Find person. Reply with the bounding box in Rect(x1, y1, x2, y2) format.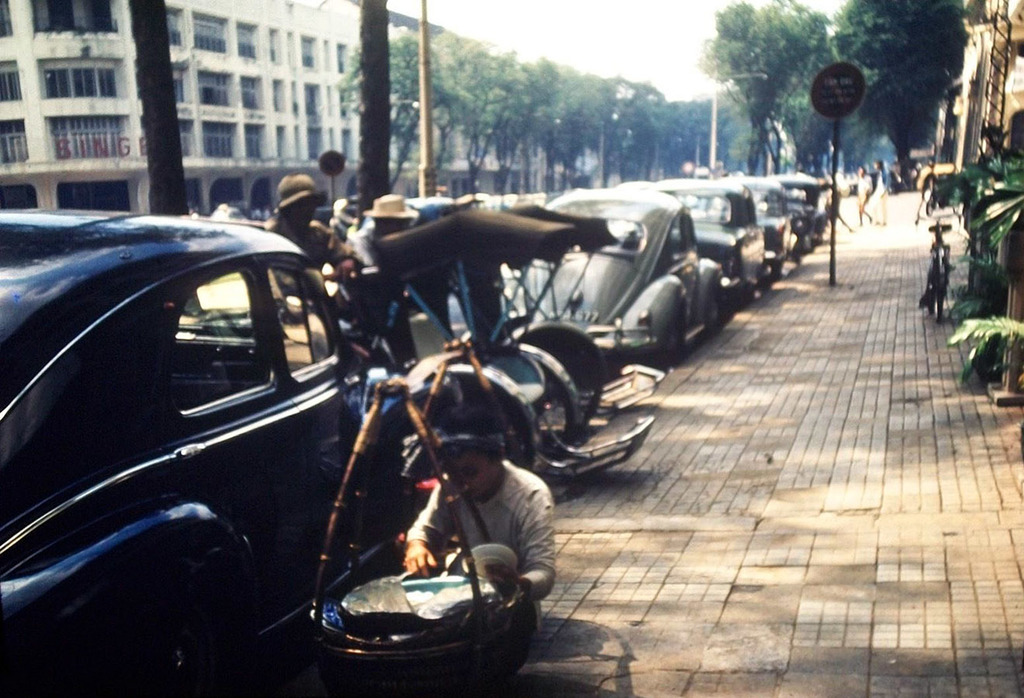
Rect(264, 169, 369, 299).
